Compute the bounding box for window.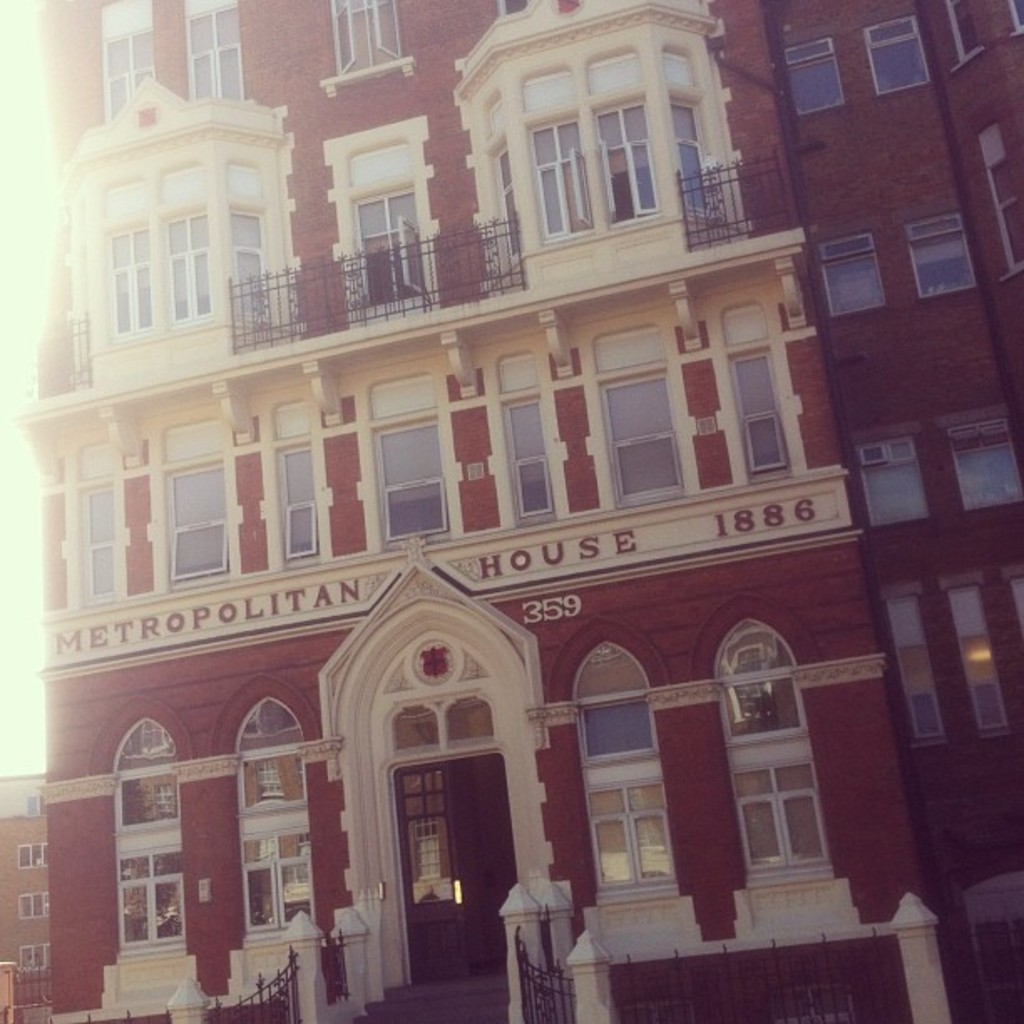
box(15, 842, 54, 872).
